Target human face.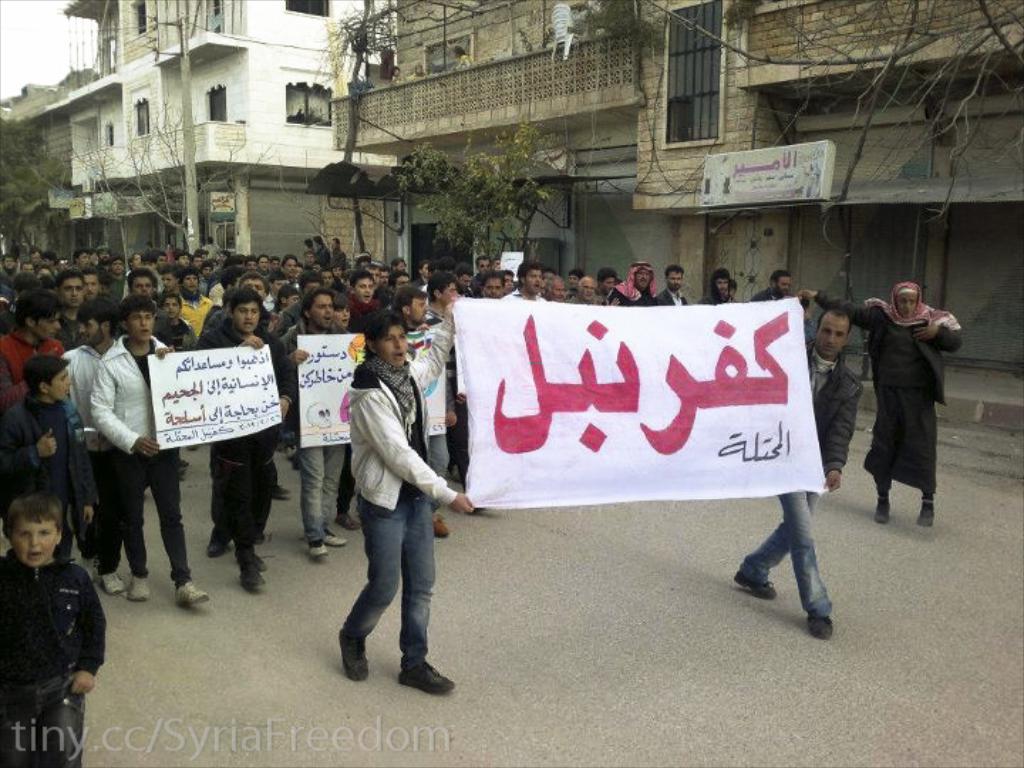
Target region: x1=34 y1=310 x2=61 y2=346.
